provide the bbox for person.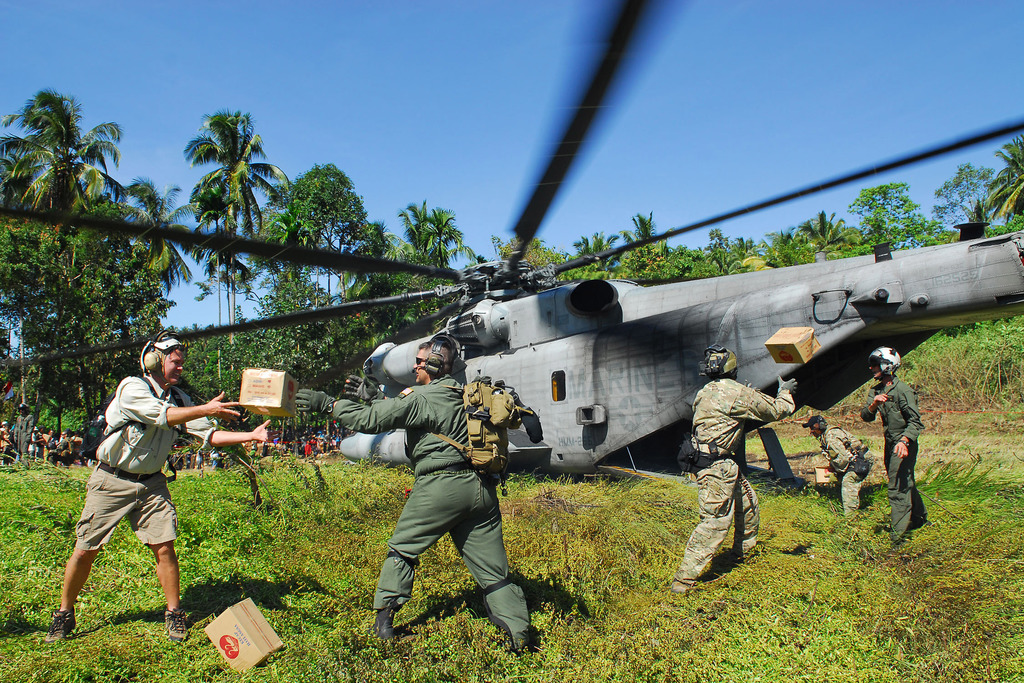
798 409 870 529.
